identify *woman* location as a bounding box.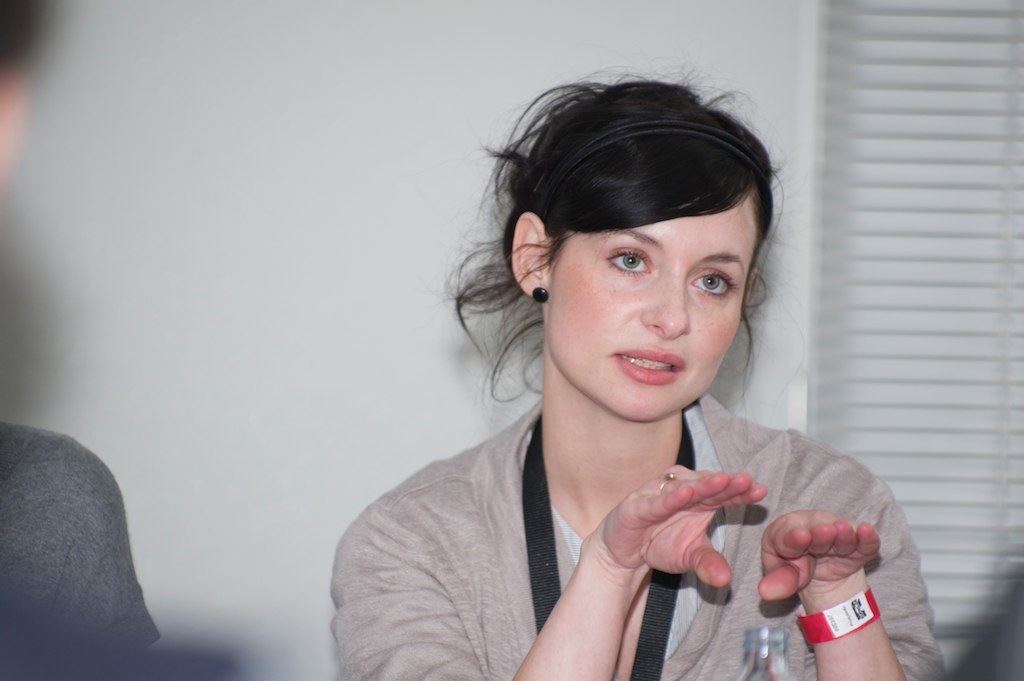
(x1=334, y1=59, x2=905, y2=680).
